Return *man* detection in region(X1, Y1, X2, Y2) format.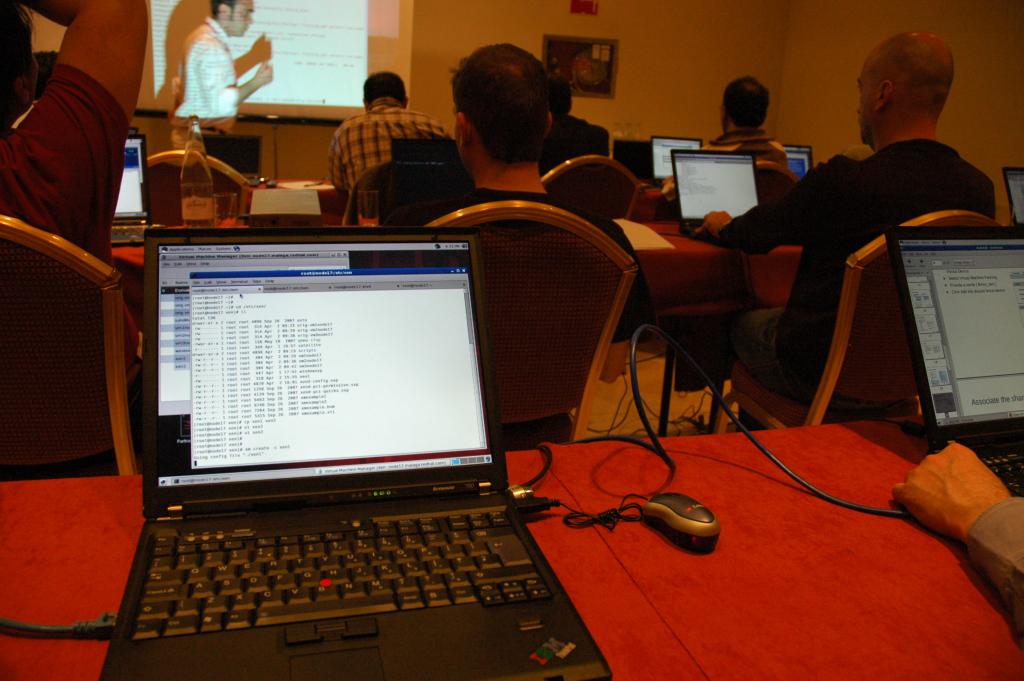
region(0, 0, 168, 287).
